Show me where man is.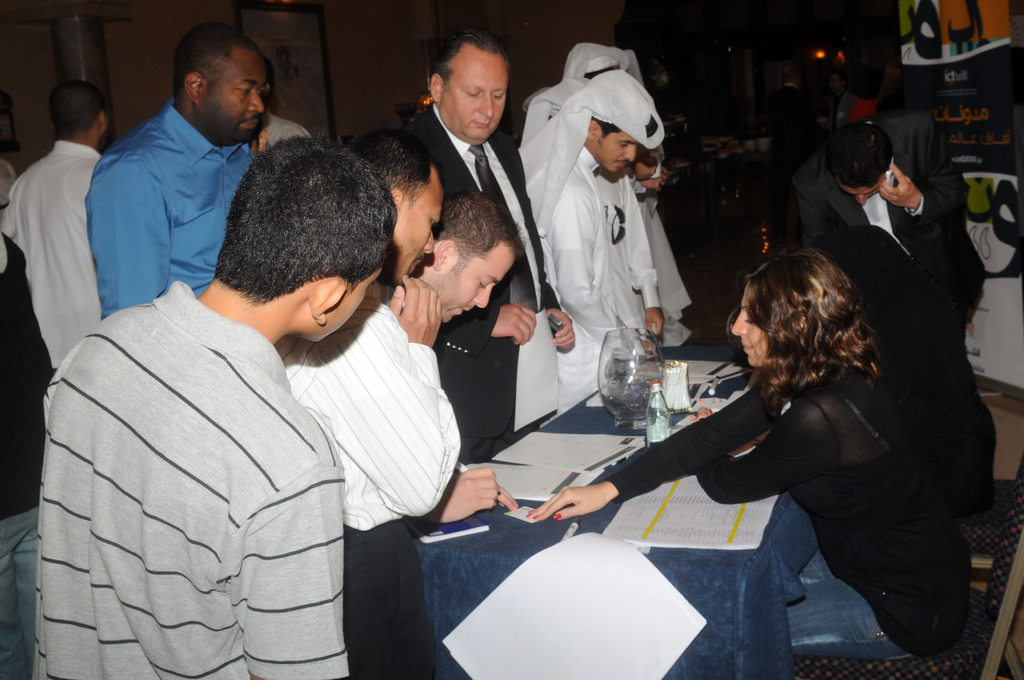
man is at [33,130,395,679].
